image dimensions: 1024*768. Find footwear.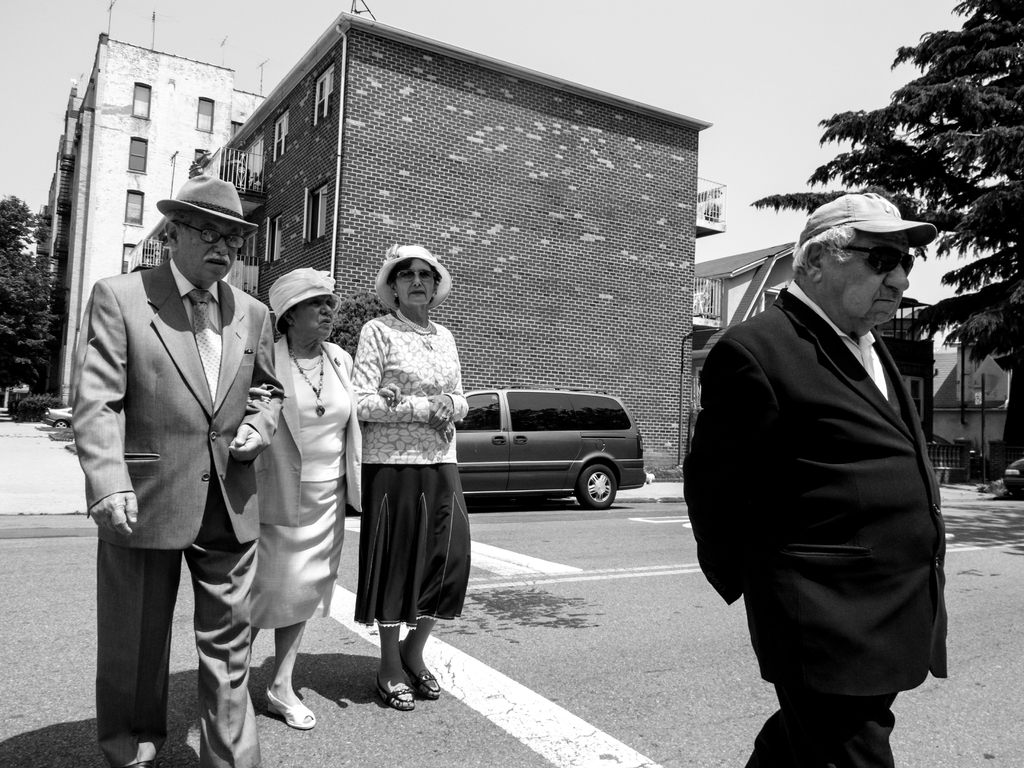
<bbox>406, 672, 444, 702</bbox>.
